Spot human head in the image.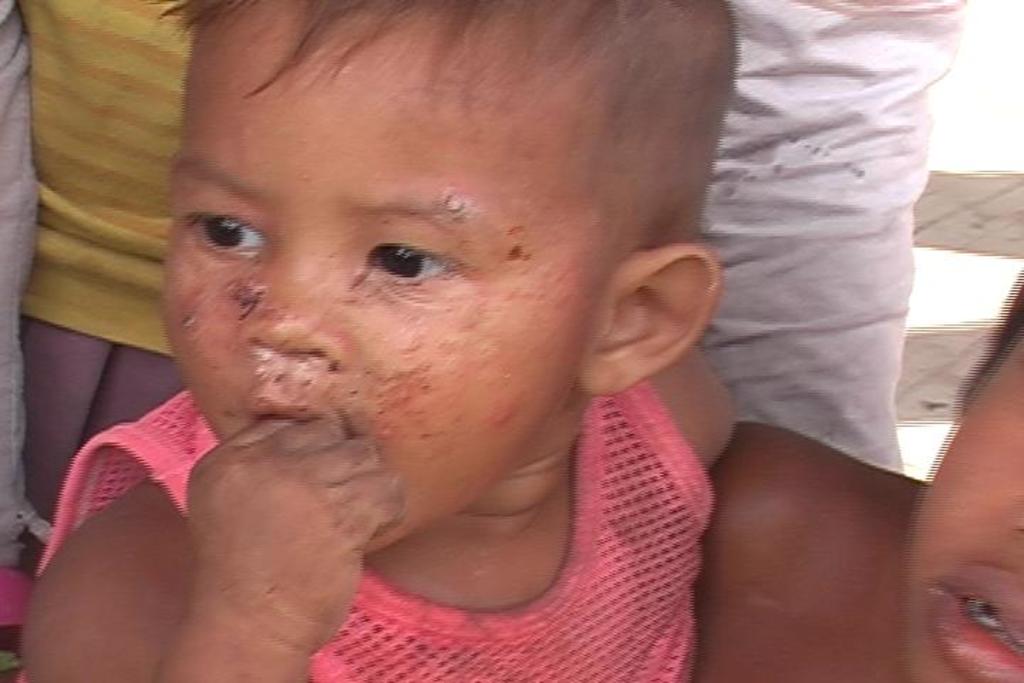
human head found at x1=152 y1=0 x2=748 y2=549.
